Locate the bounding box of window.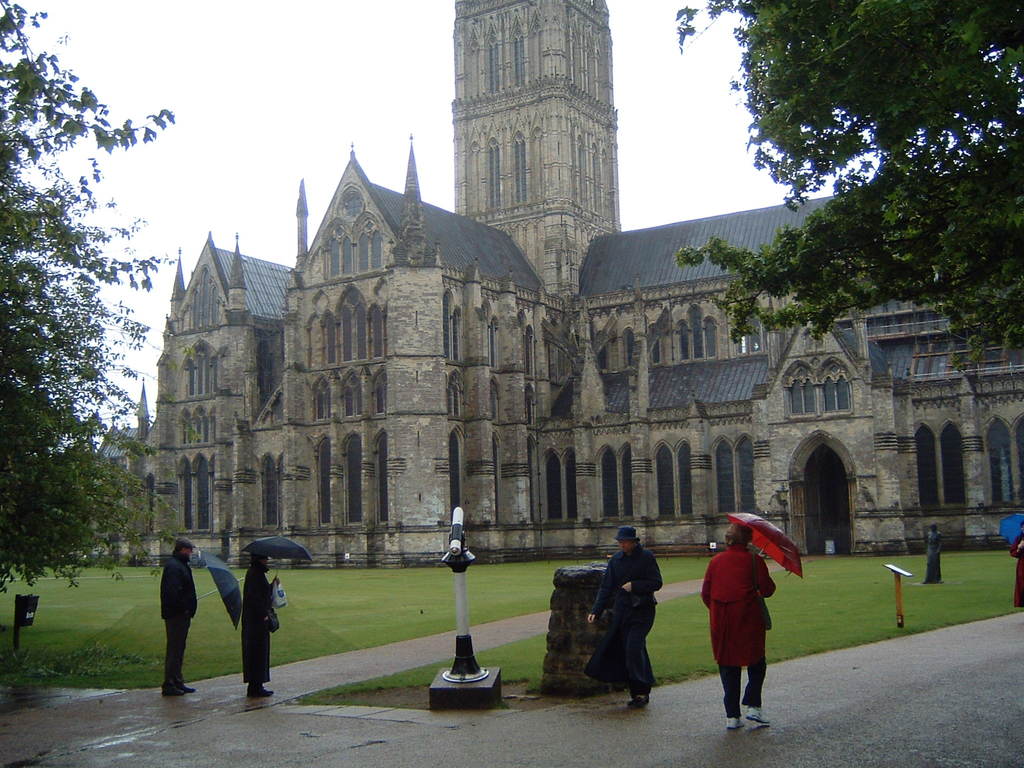
Bounding box: BBox(447, 371, 465, 419).
